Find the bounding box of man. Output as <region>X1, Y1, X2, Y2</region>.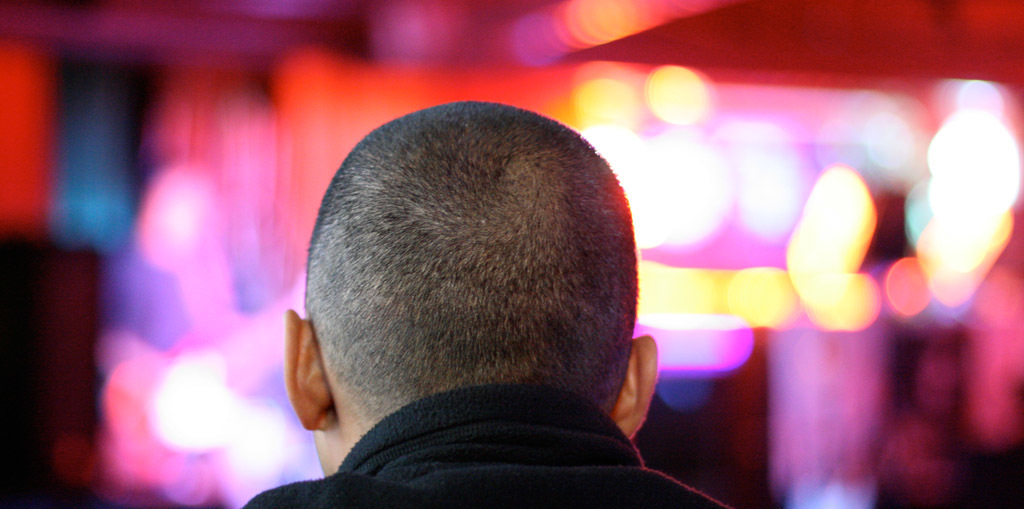
<region>232, 97, 730, 508</region>.
